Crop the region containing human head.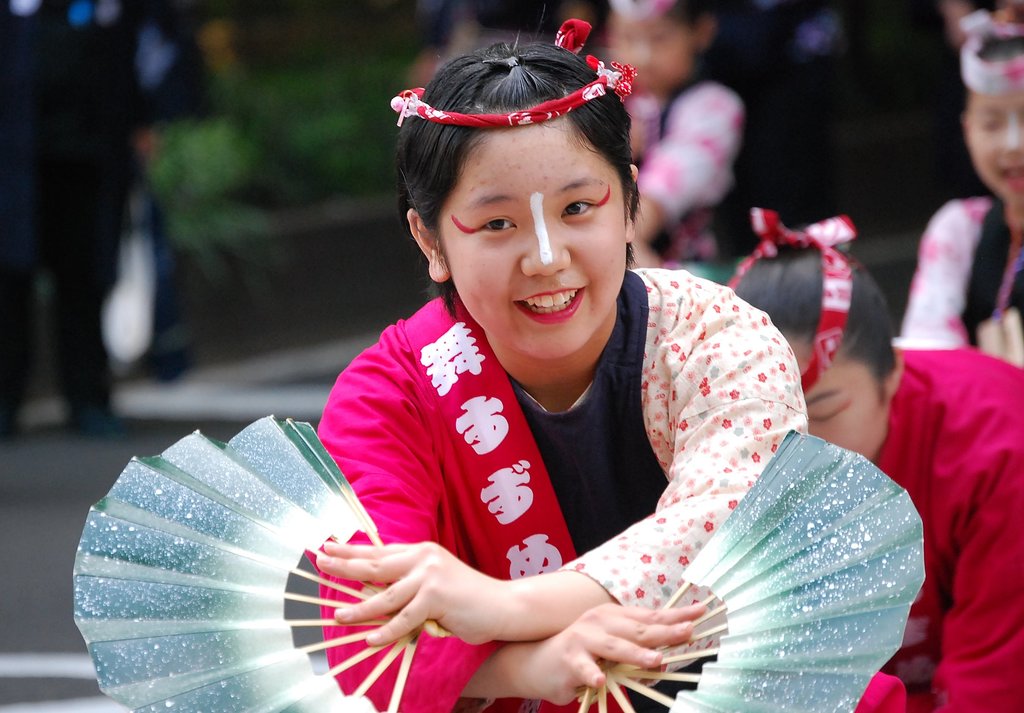
Crop region: 388:10:653:336.
